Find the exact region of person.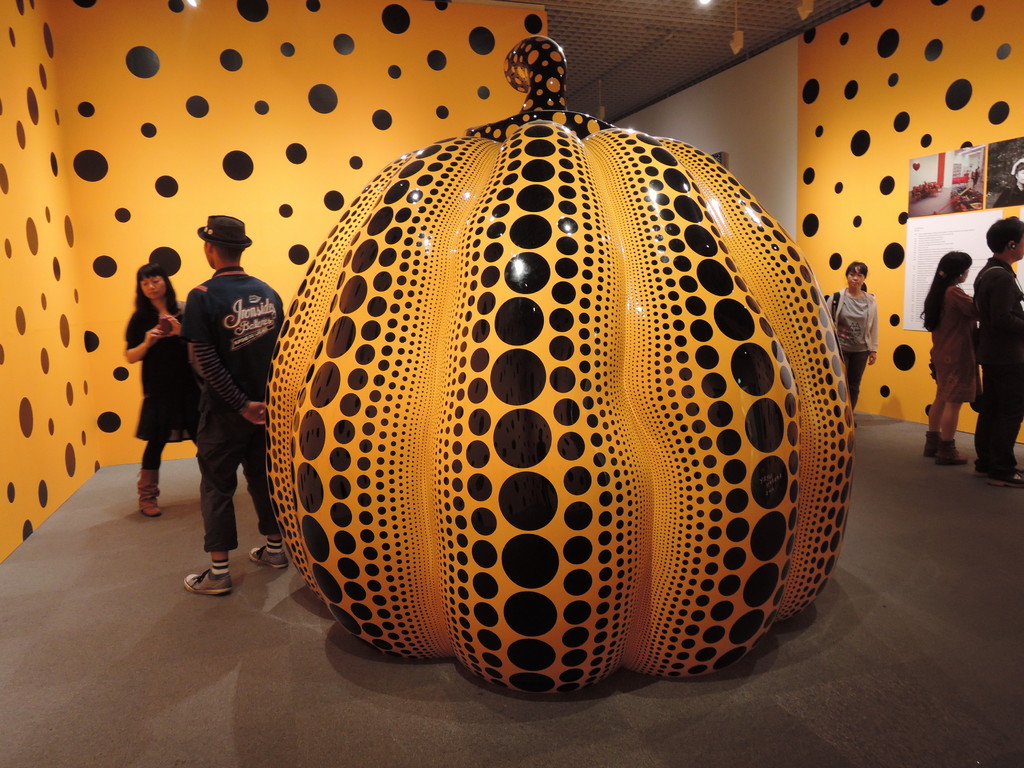
Exact region: 828 253 883 436.
